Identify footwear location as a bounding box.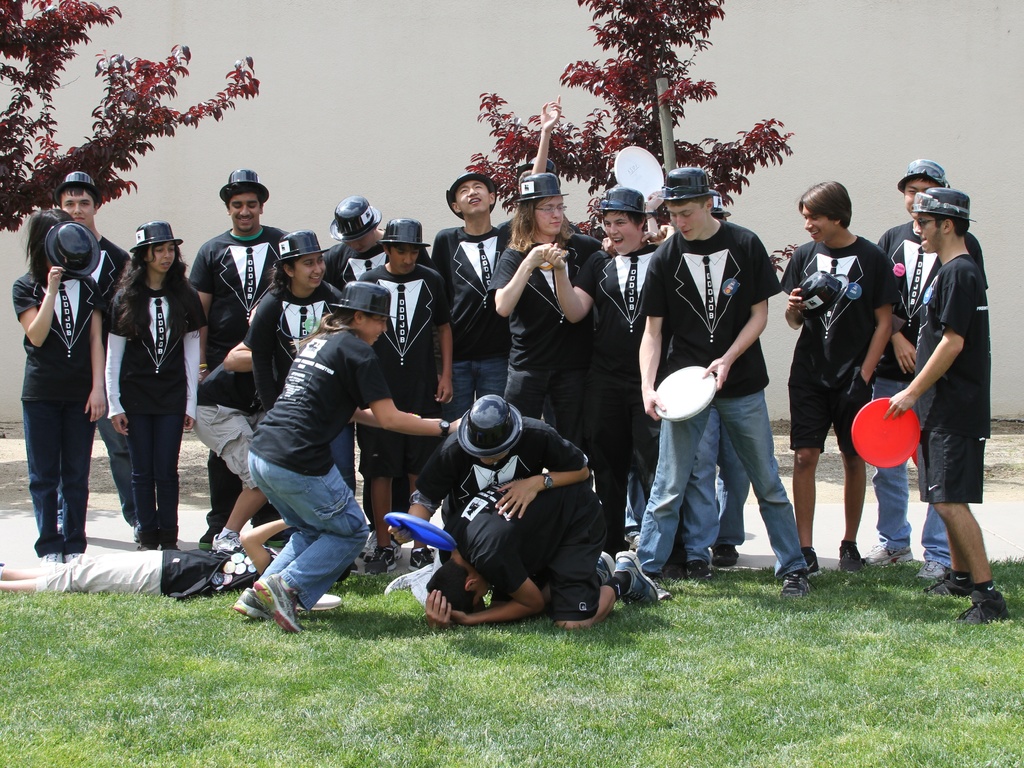
x1=924 y1=573 x2=976 y2=598.
